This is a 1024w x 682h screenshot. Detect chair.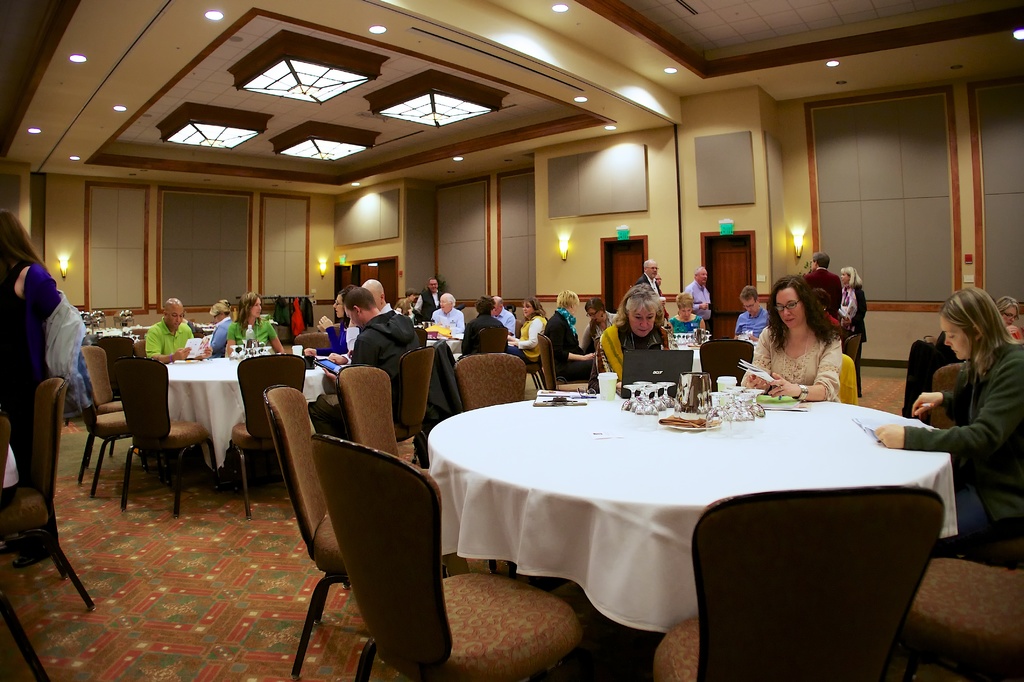
left=130, top=338, right=147, bottom=356.
